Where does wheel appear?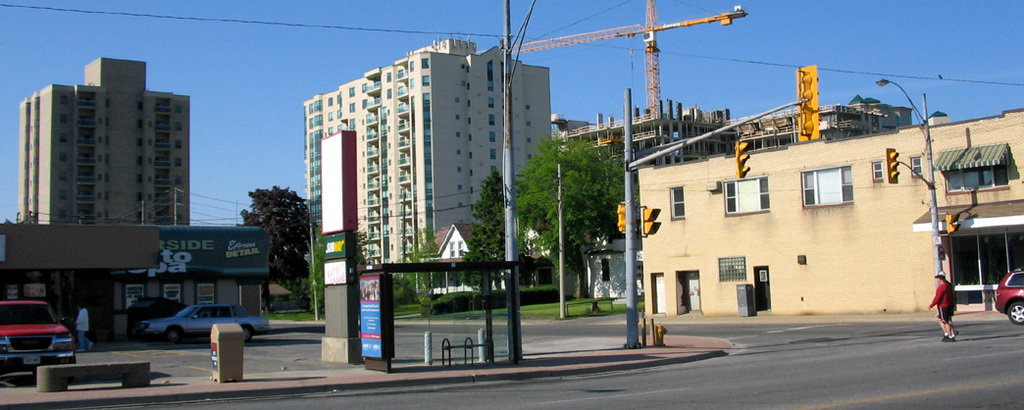
Appears at 243,320,256,338.
